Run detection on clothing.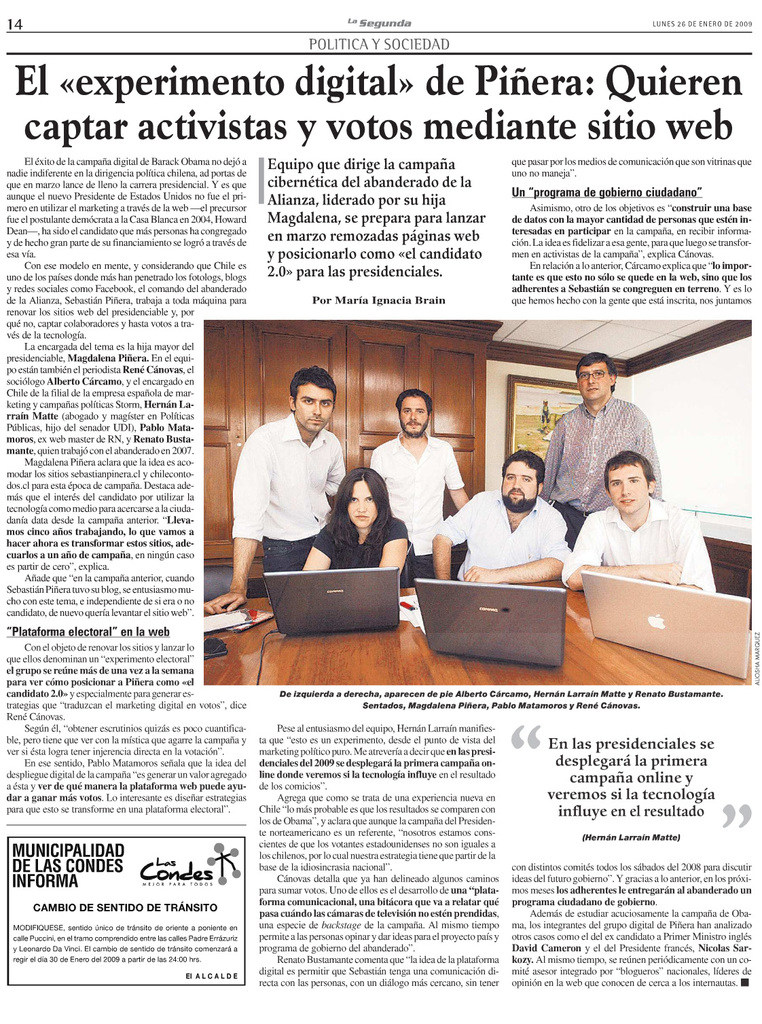
Result: 371:428:462:579.
